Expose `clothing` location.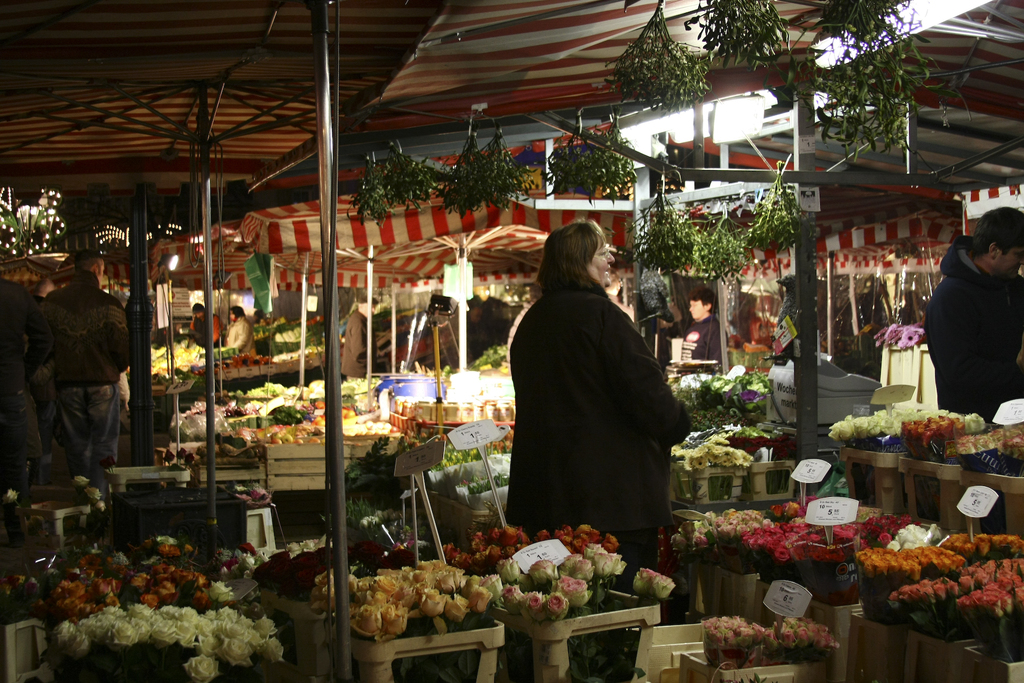
Exposed at 44/270/130/504.
